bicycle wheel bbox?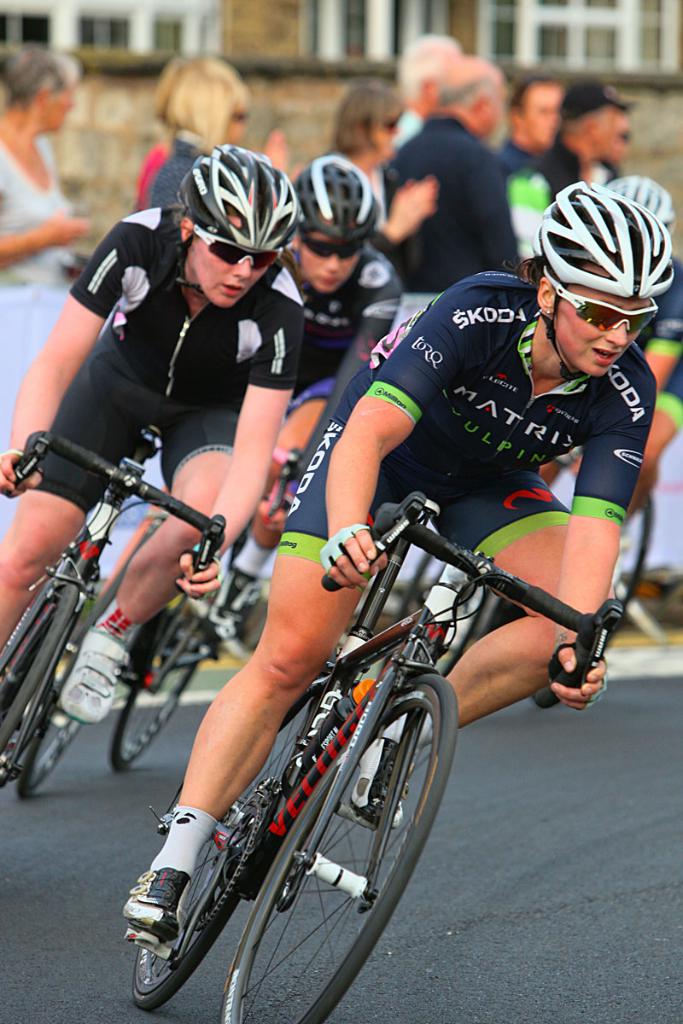
Rect(116, 573, 220, 775)
